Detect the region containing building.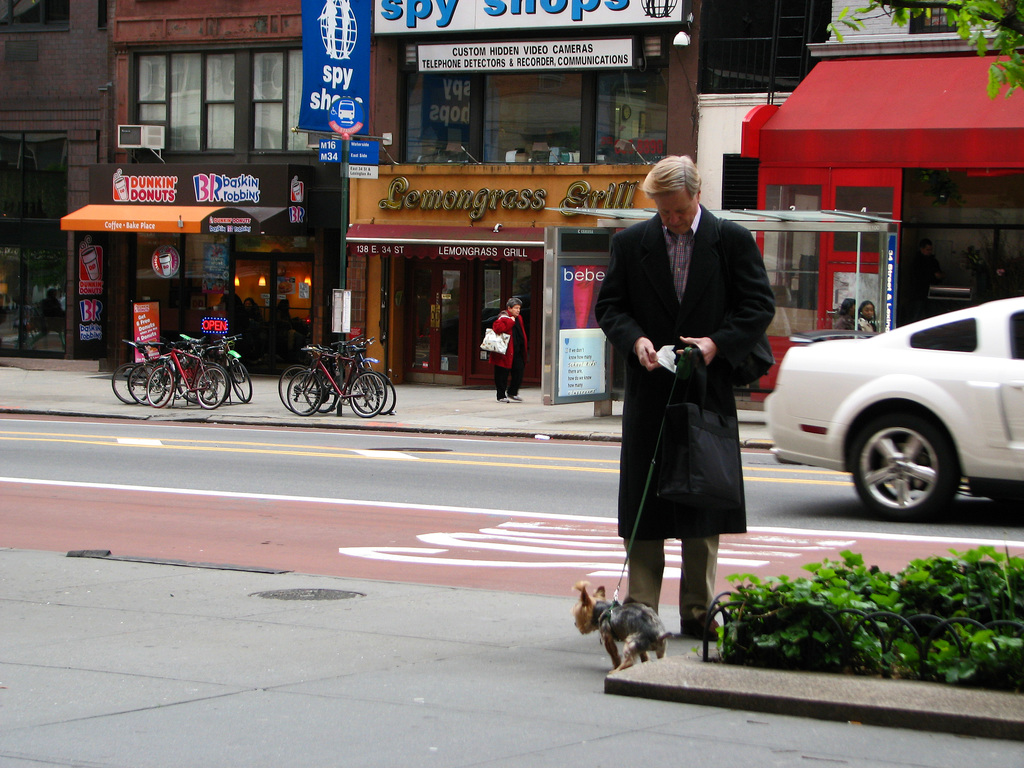
111, 0, 335, 378.
